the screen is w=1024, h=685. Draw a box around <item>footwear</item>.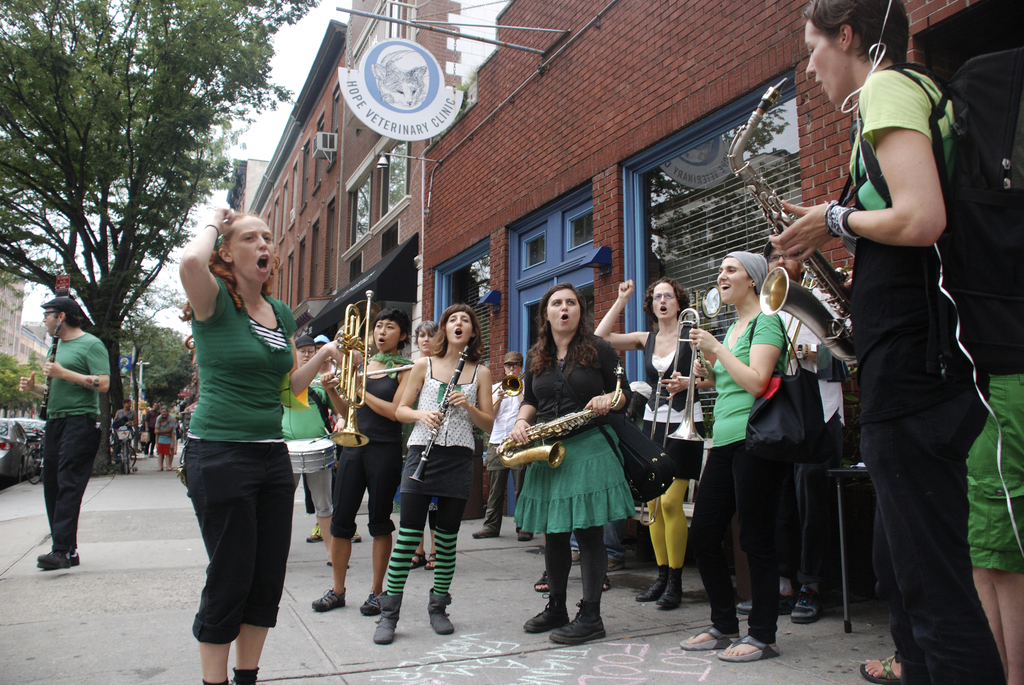
[33, 549, 73, 569].
